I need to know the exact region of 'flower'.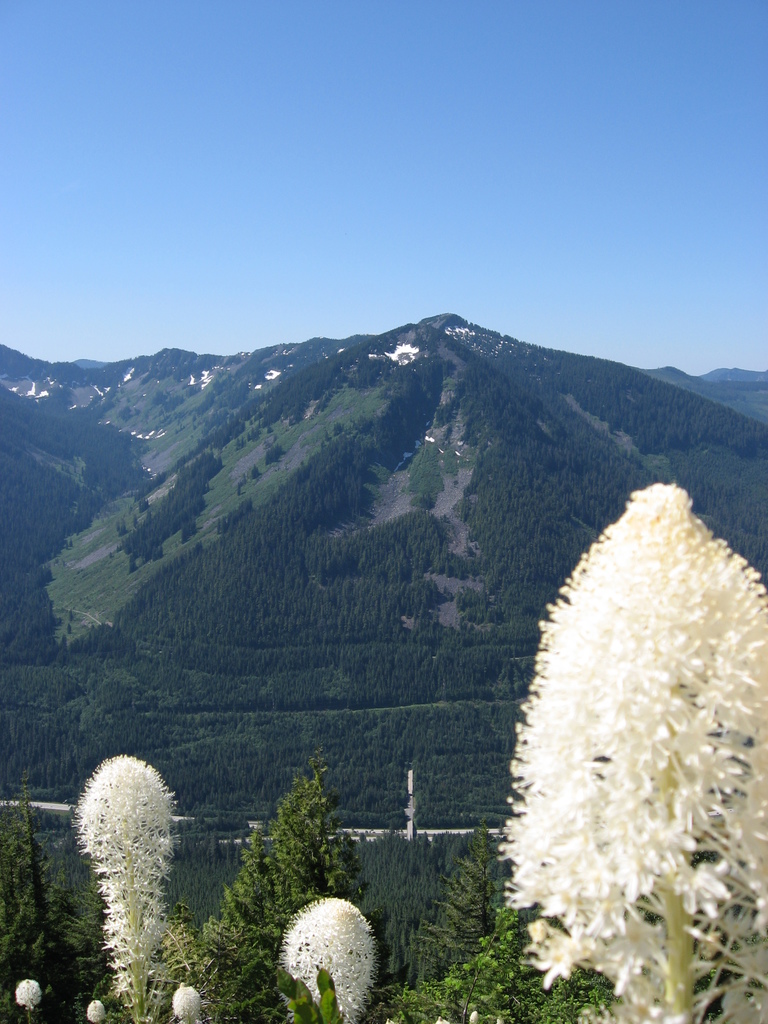
Region: select_region(86, 1000, 104, 1023).
